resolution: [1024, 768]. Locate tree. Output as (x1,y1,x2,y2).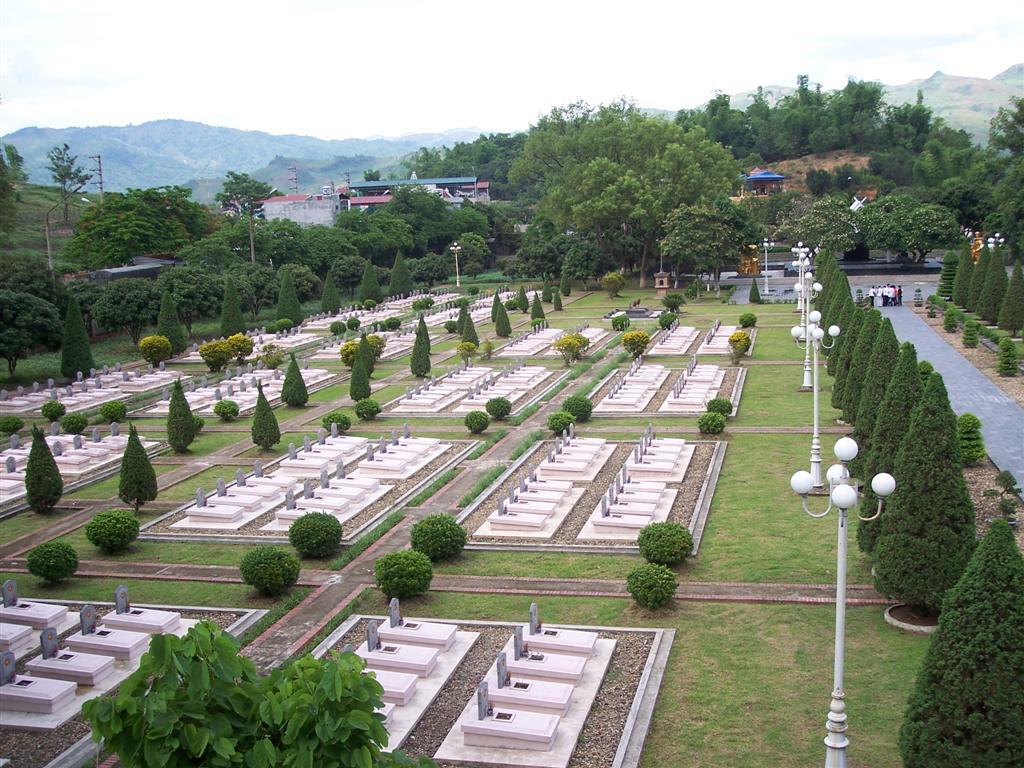
(316,273,343,316).
